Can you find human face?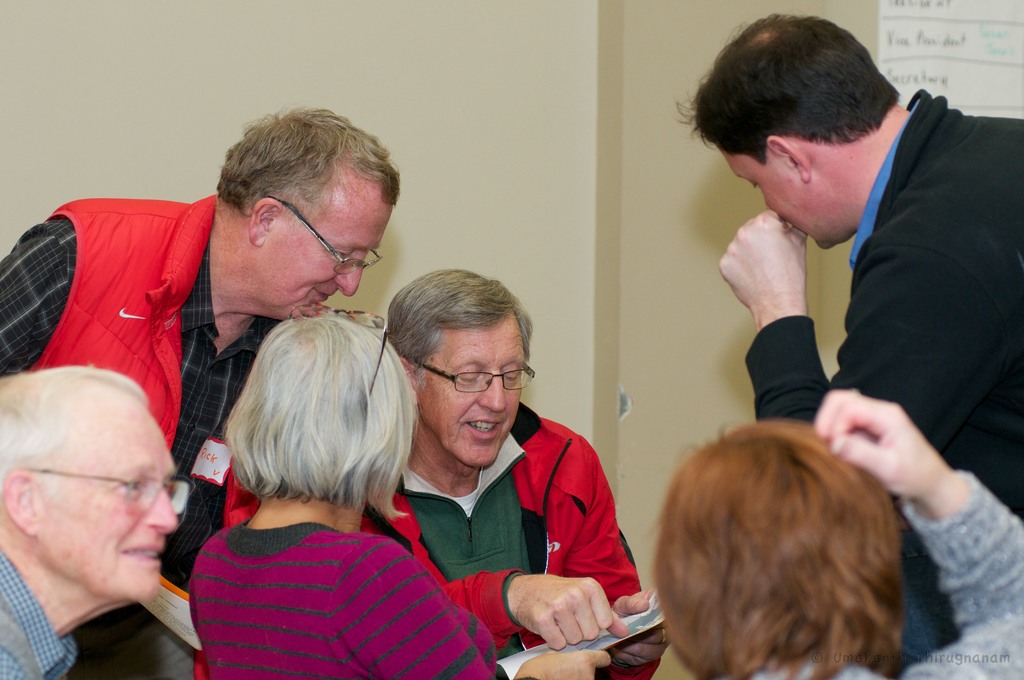
Yes, bounding box: pyautogui.locateOnScreen(265, 203, 388, 316).
